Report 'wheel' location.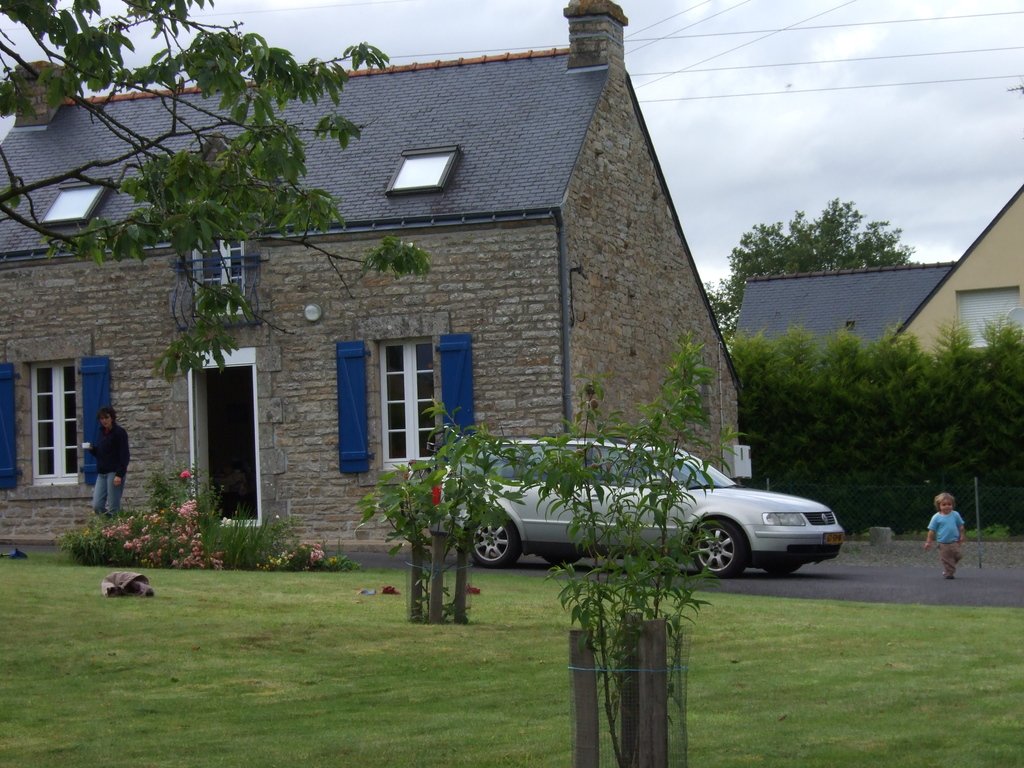
Report: region(465, 509, 508, 561).
